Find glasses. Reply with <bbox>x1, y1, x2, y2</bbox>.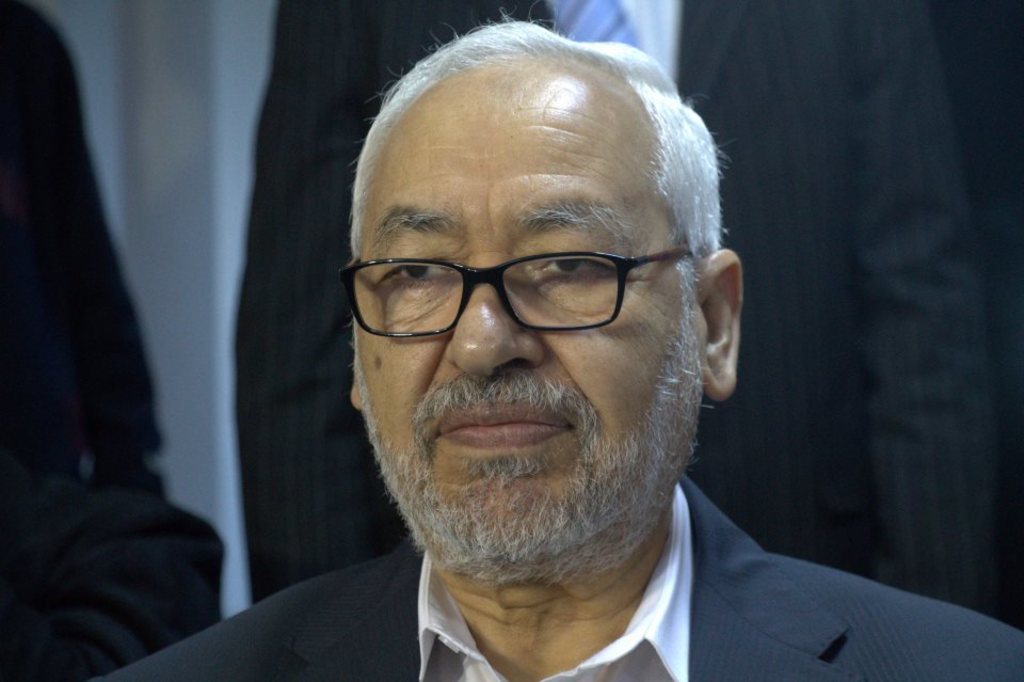
<bbox>343, 224, 695, 342</bbox>.
